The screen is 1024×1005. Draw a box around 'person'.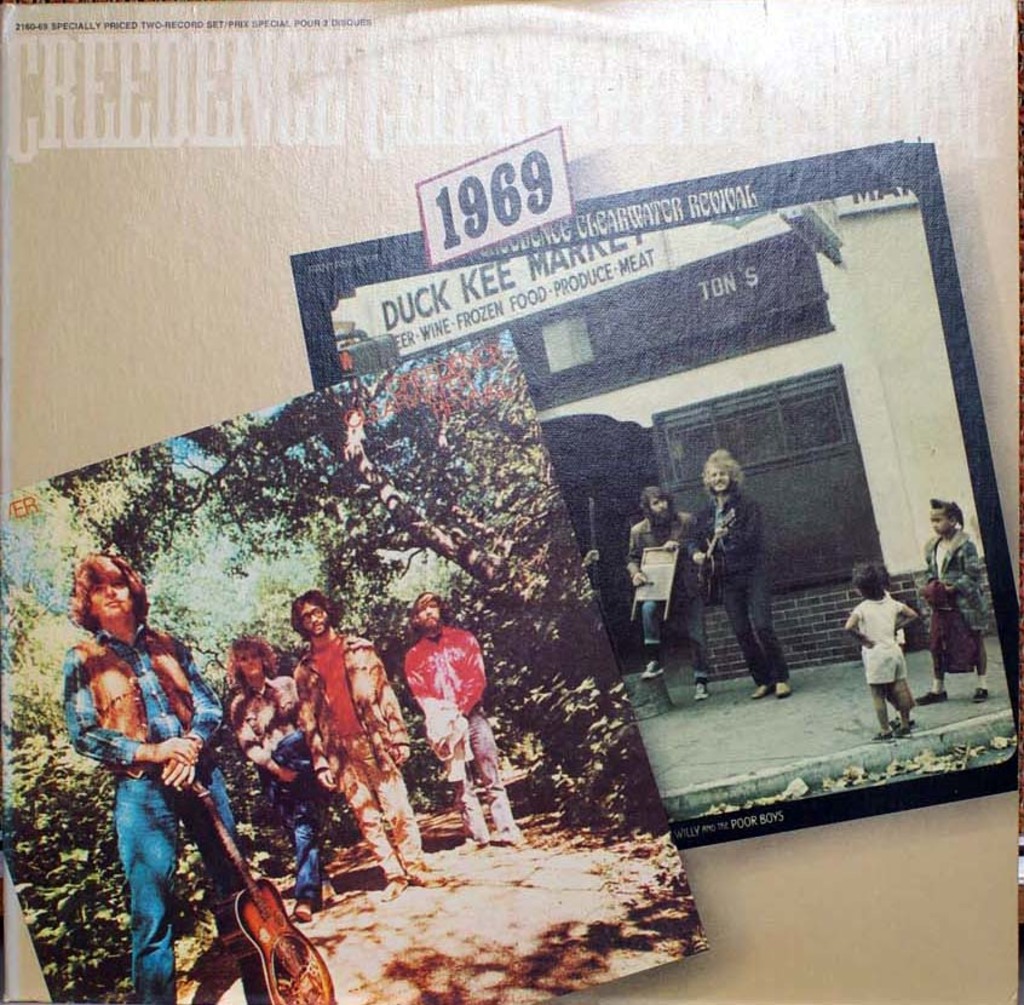
[68, 544, 209, 989].
